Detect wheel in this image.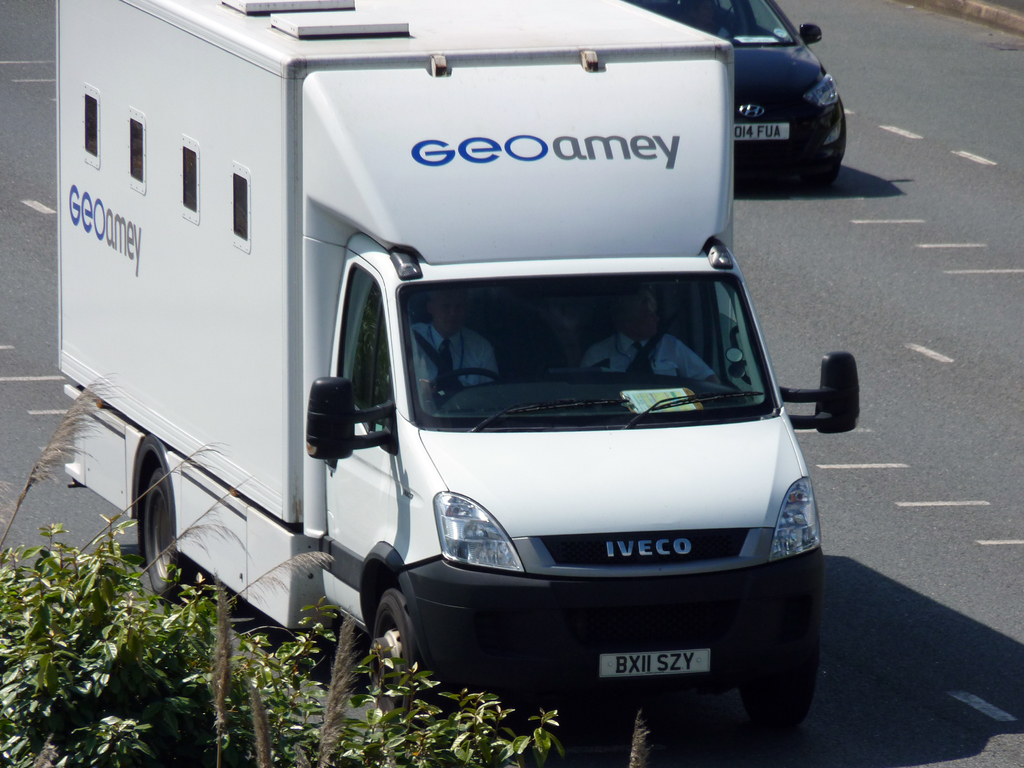
Detection: left=370, top=585, right=424, bottom=730.
